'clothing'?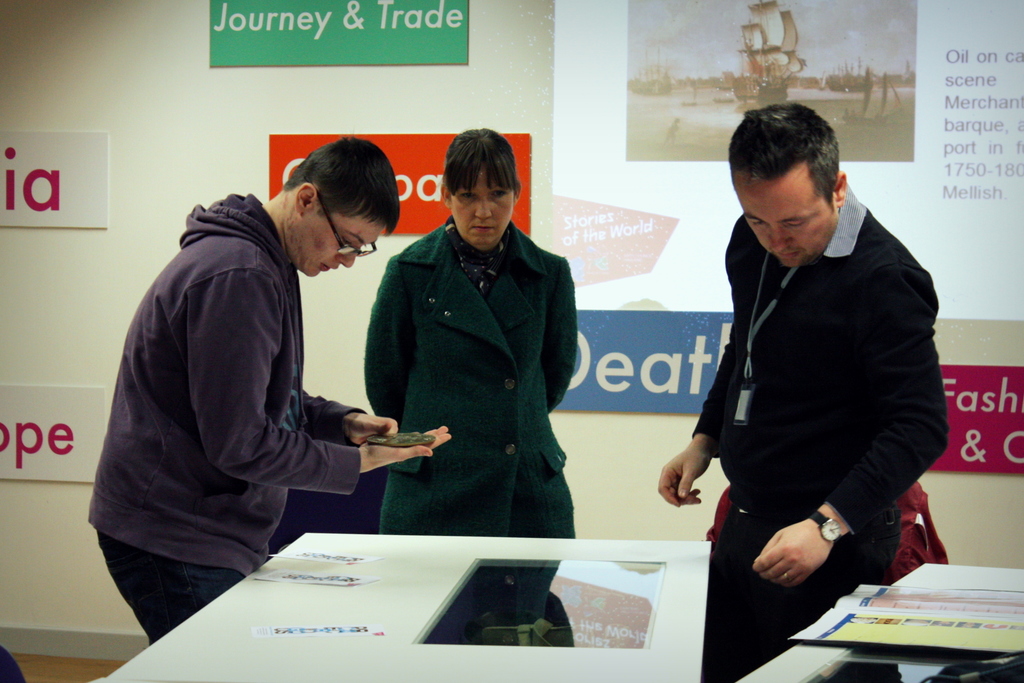
[x1=94, y1=198, x2=372, y2=645]
